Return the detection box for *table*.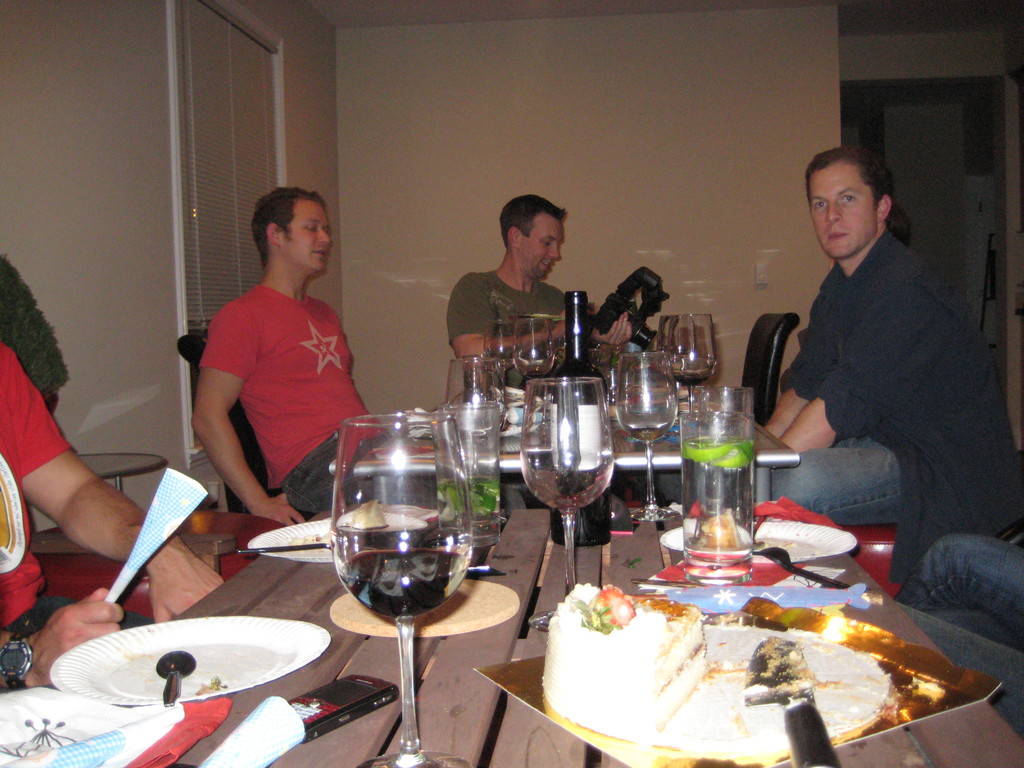
(0, 507, 1023, 767).
